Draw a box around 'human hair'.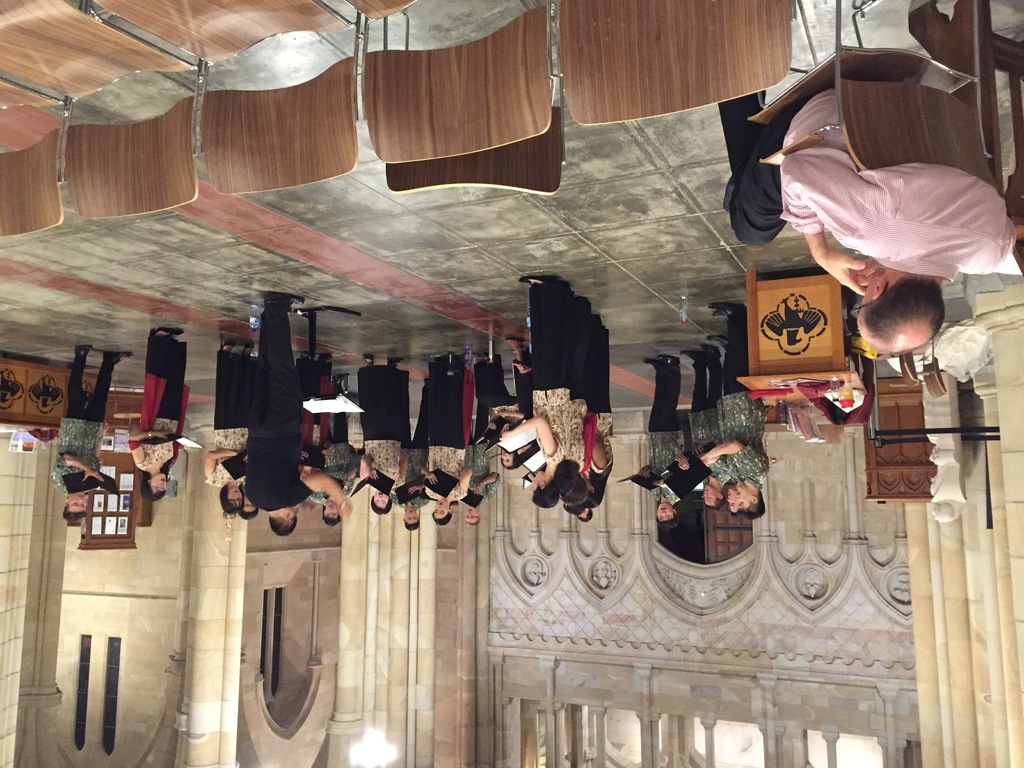
{"x1": 566, "y1": 501, "x2": 584, "y2": 518}.
